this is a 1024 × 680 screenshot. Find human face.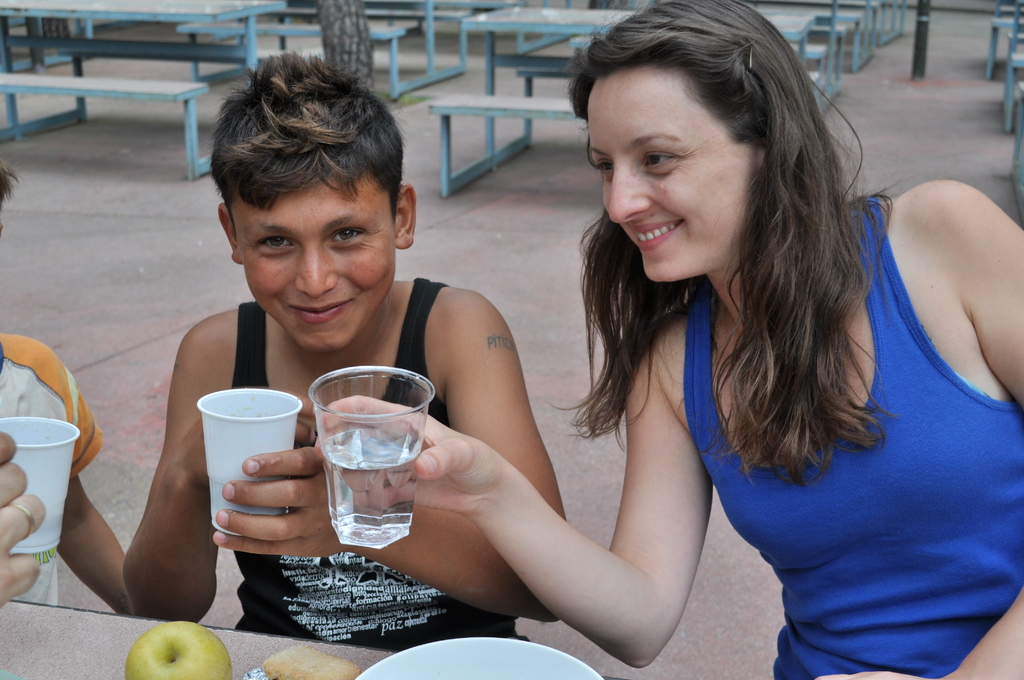
Bounding box: [x1=589, y1=78, x2=757, y2=280].
